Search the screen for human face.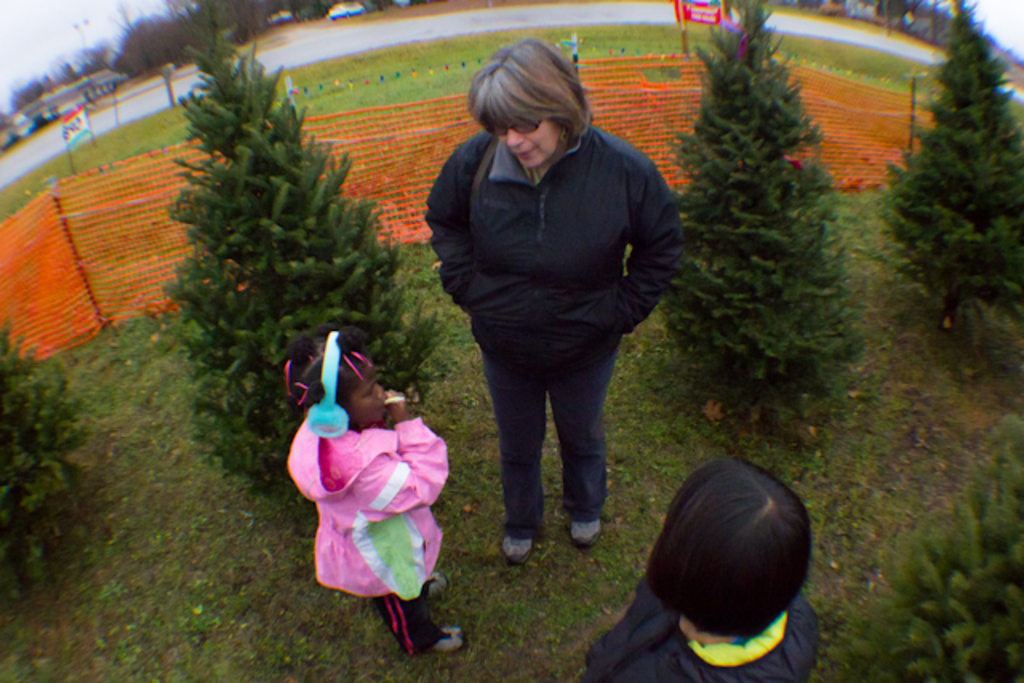
Found at pyautogui.locateOnScreen(344, 371, 386, 421).
